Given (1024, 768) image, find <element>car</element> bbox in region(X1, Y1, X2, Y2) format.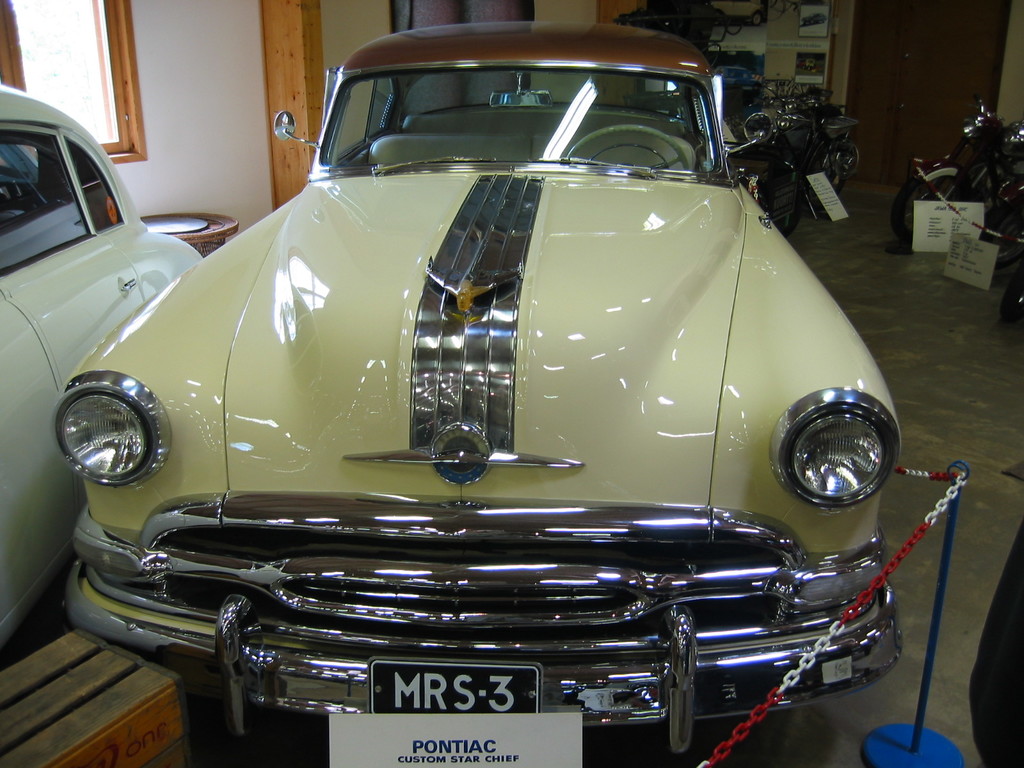
region(809, 59, 816, 68).
